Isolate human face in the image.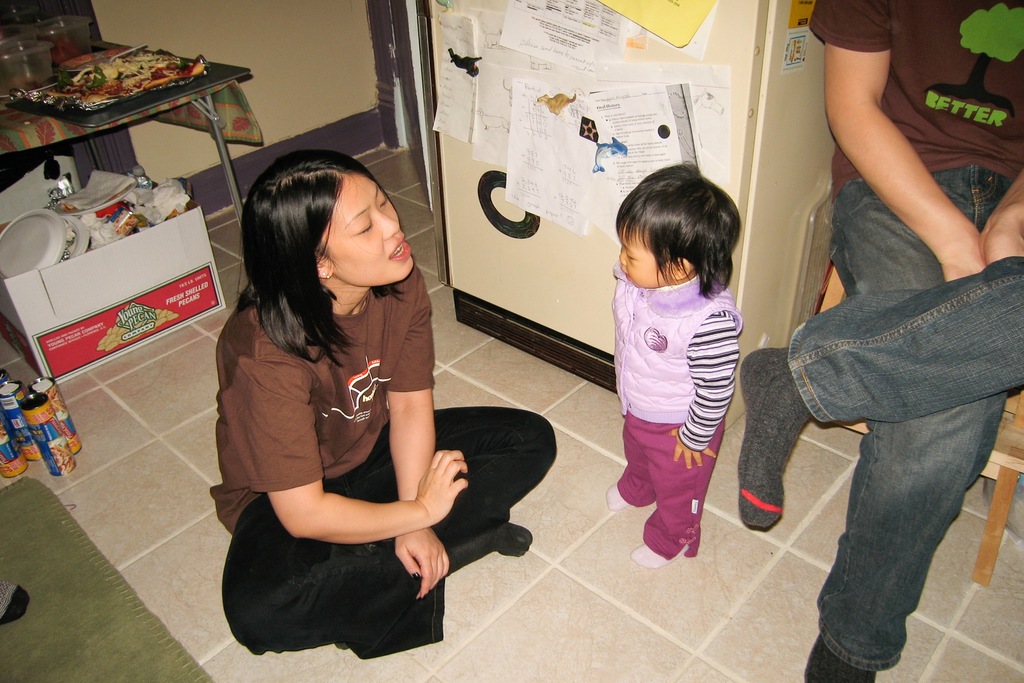
Isolated region: <box>616,220,670,288</box>.
